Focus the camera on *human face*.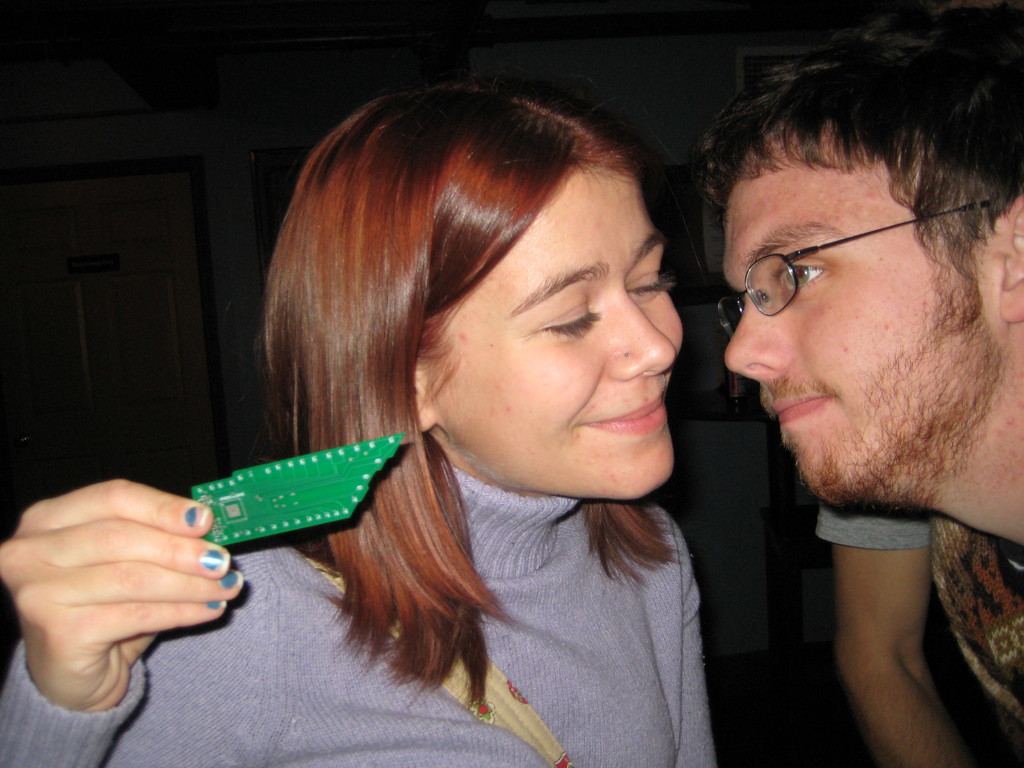
Focus region: pyautogui.locateOnScreen(426, 168, 685, 501).
